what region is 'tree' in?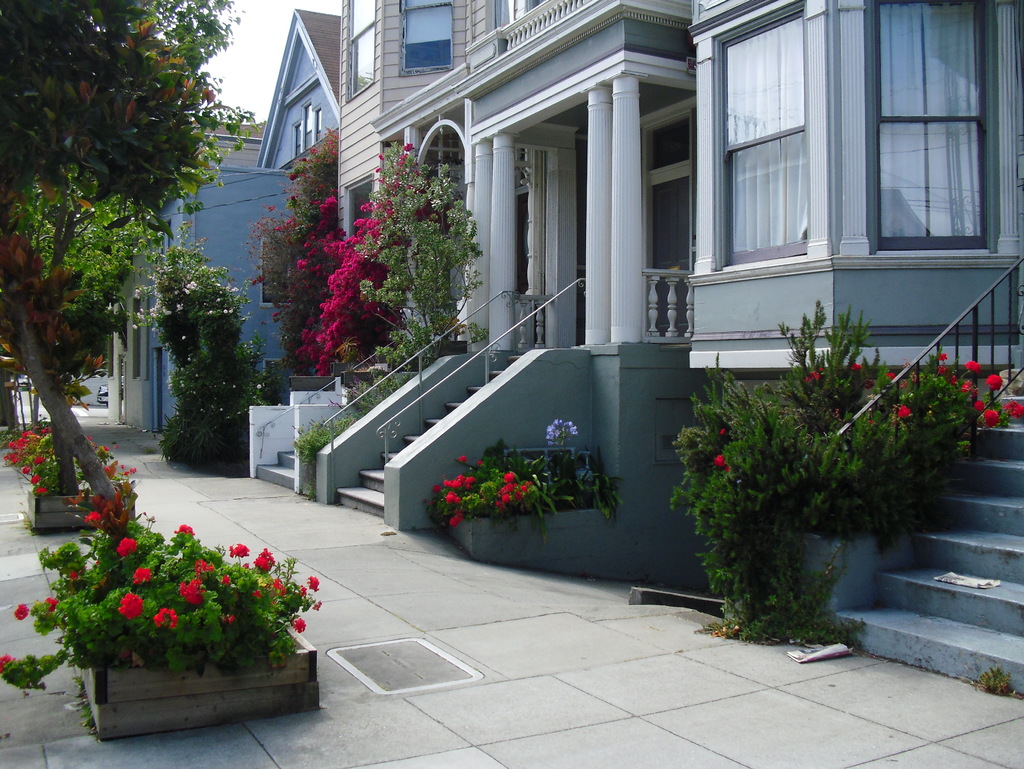
(left=329, top=128, right=490, bottom=383).
